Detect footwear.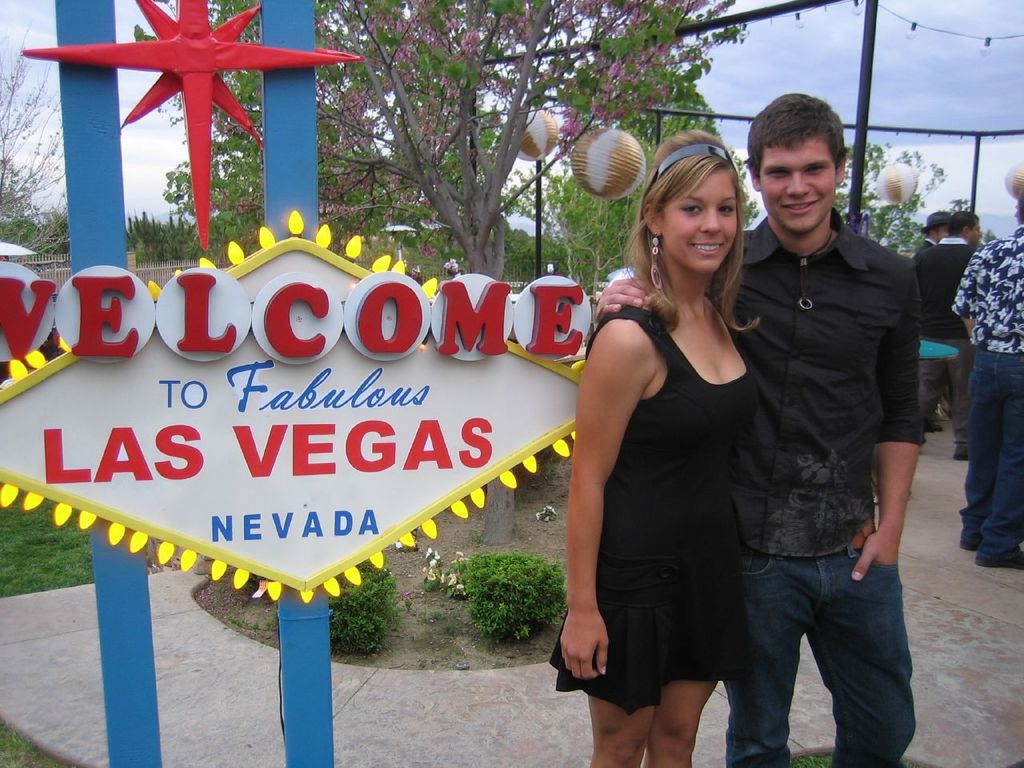
Detected at <bbox>925, 420, 945, 434</bbox>.
